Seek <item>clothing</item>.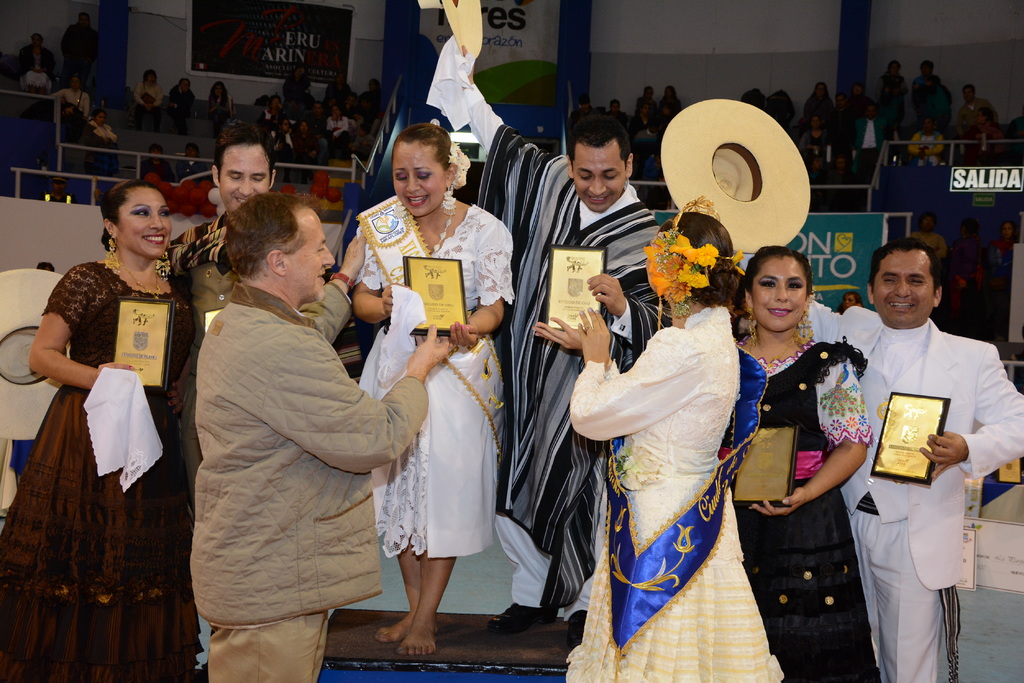
(420,50,666,625).
